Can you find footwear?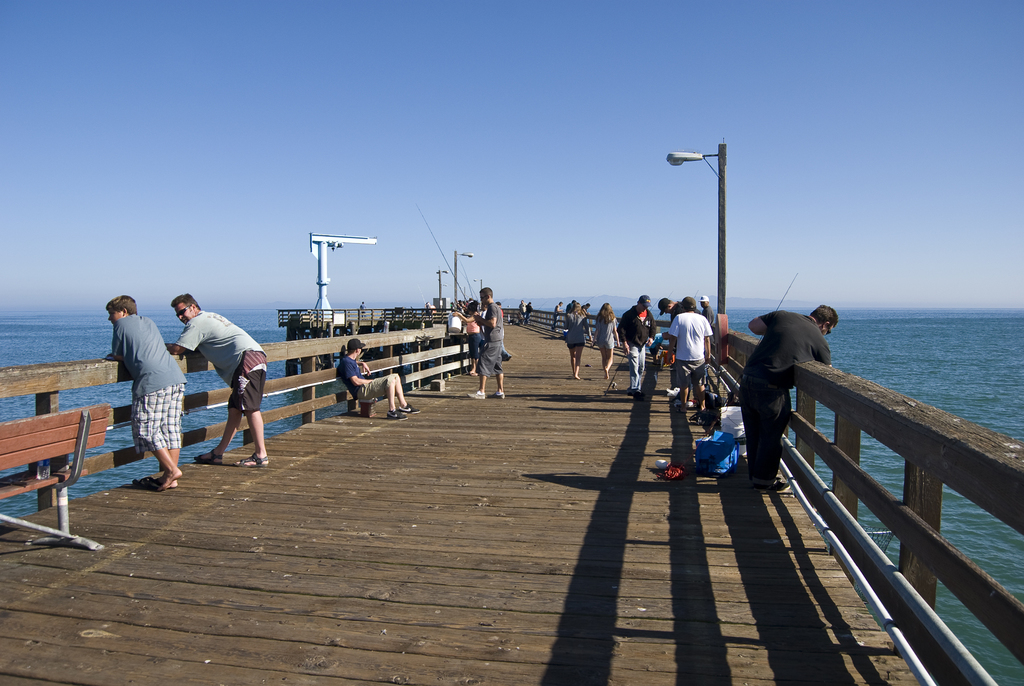
Yes, bounding box: rect(193, 451, 223, 464).
